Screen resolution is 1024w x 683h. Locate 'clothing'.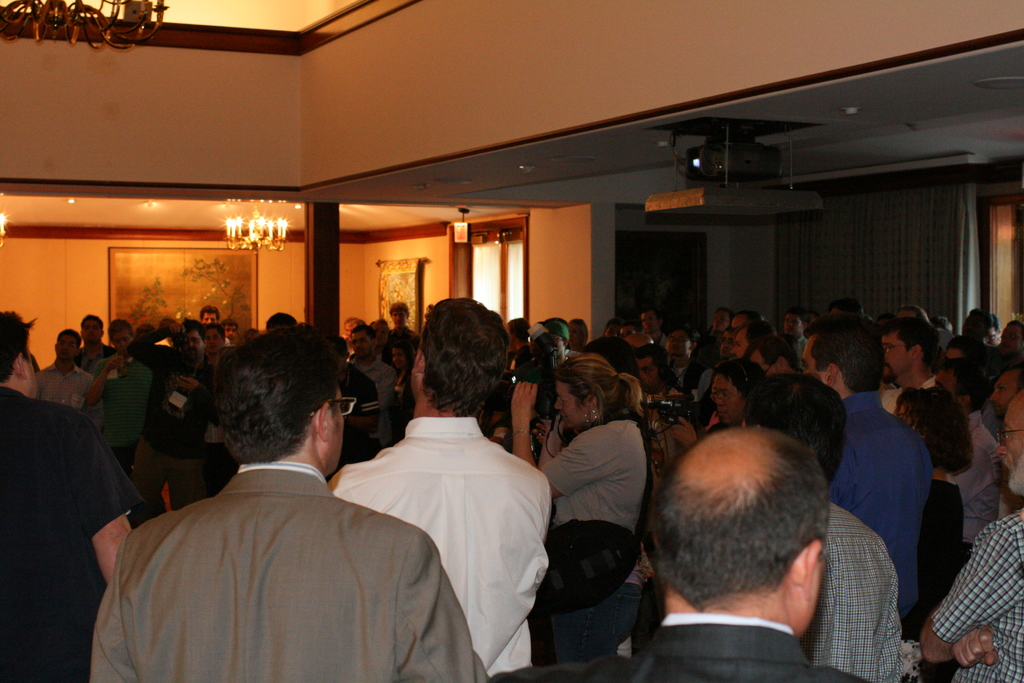
x1=952, y1=410, x2=1007, y2=553.
